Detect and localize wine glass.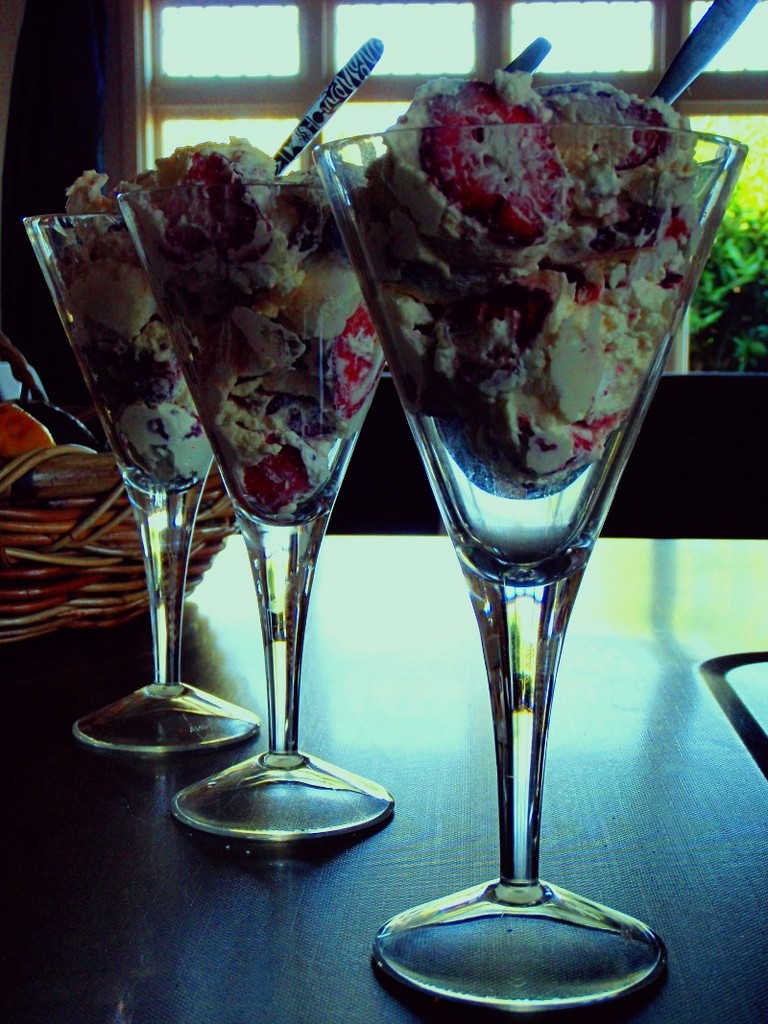
Localized at [15,202,262,756].
